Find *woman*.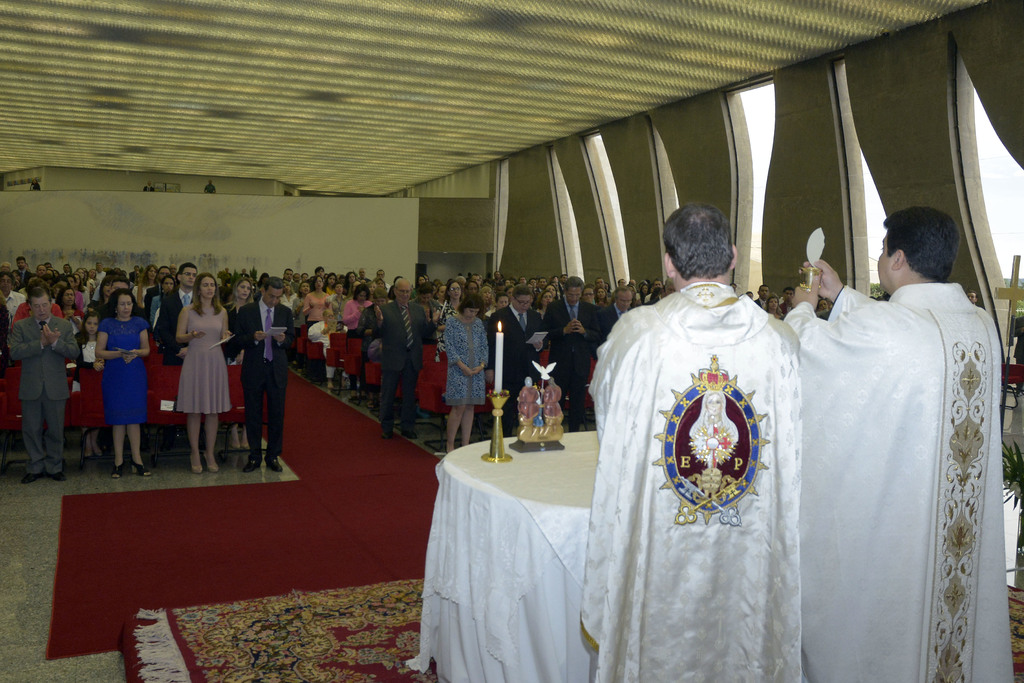
[left=534, top=291, right=551, bottom=318].
